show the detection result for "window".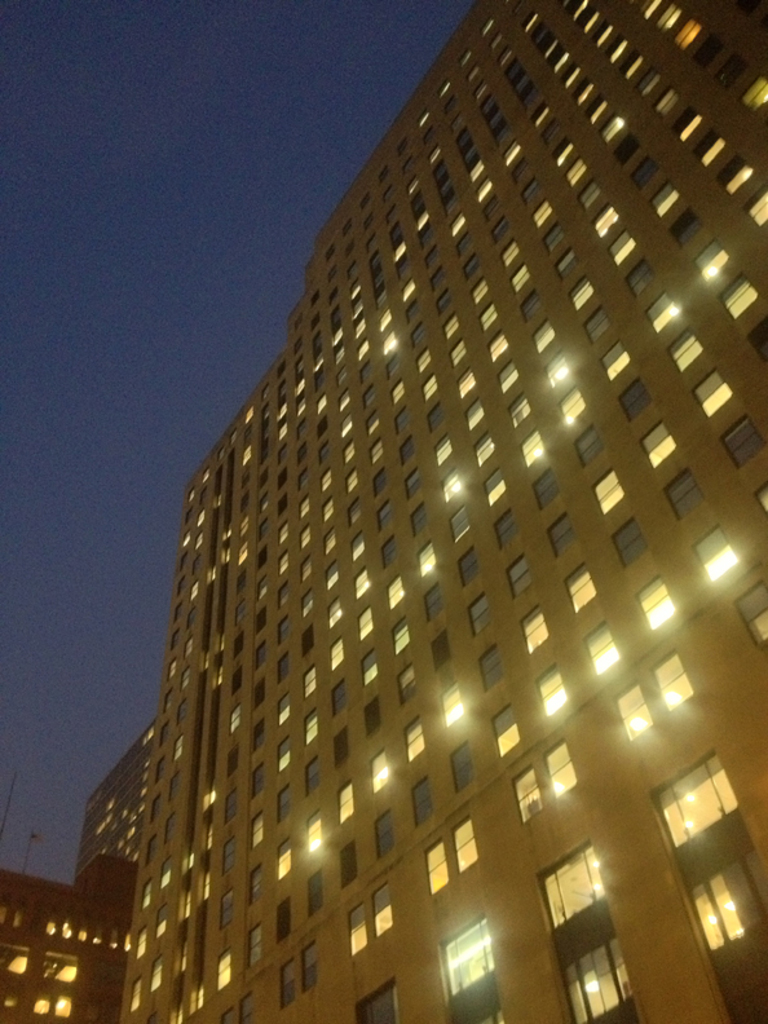
354 656 376 681.
